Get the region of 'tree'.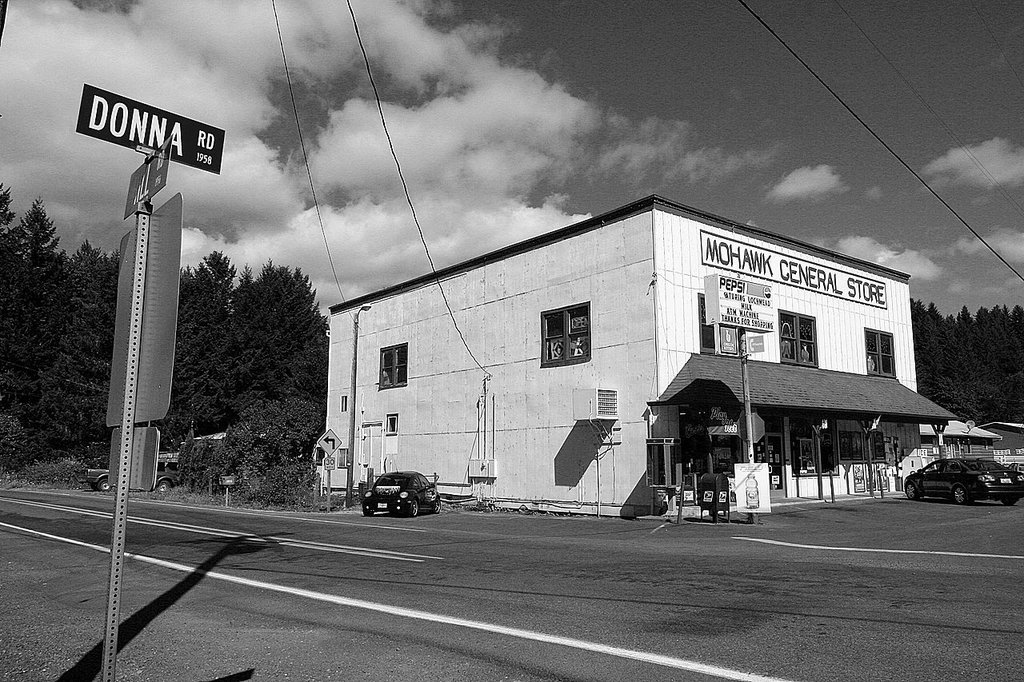
[left=0, top=191, right=66, bottom=438].
